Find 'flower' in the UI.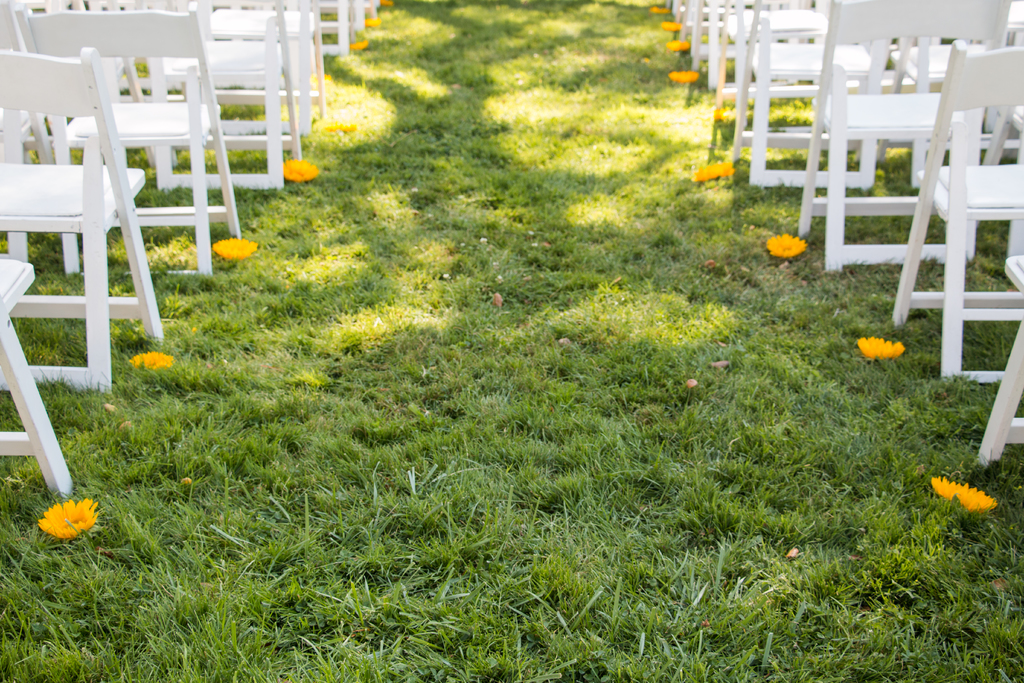
UI element at bbox(647, 3, 672, 15).
